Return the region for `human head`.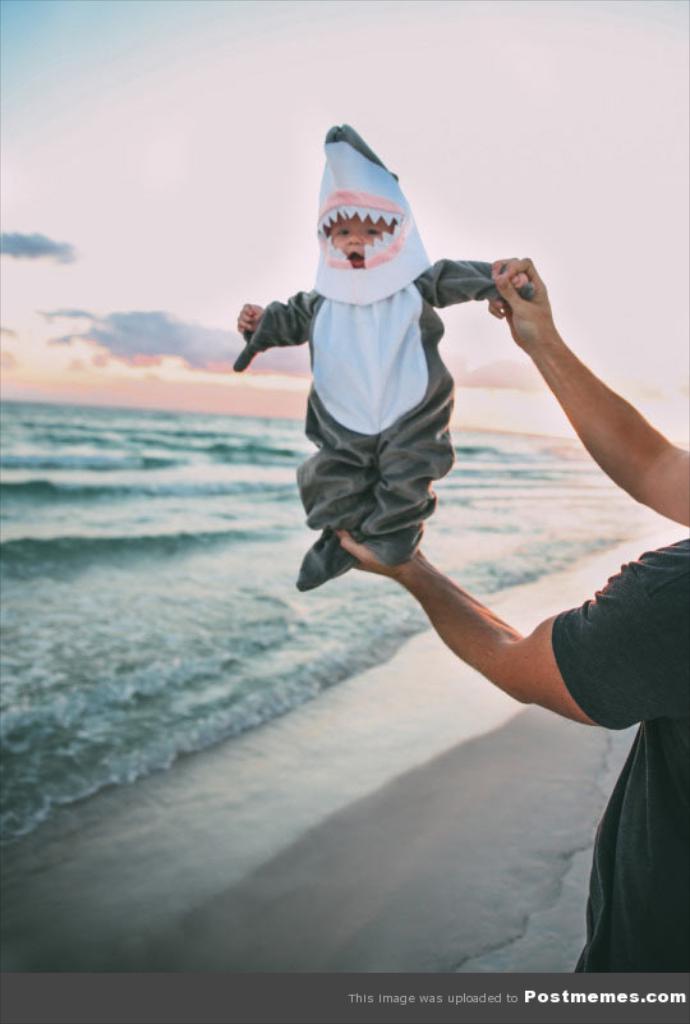
select_region(318, 212, 397, 267).
